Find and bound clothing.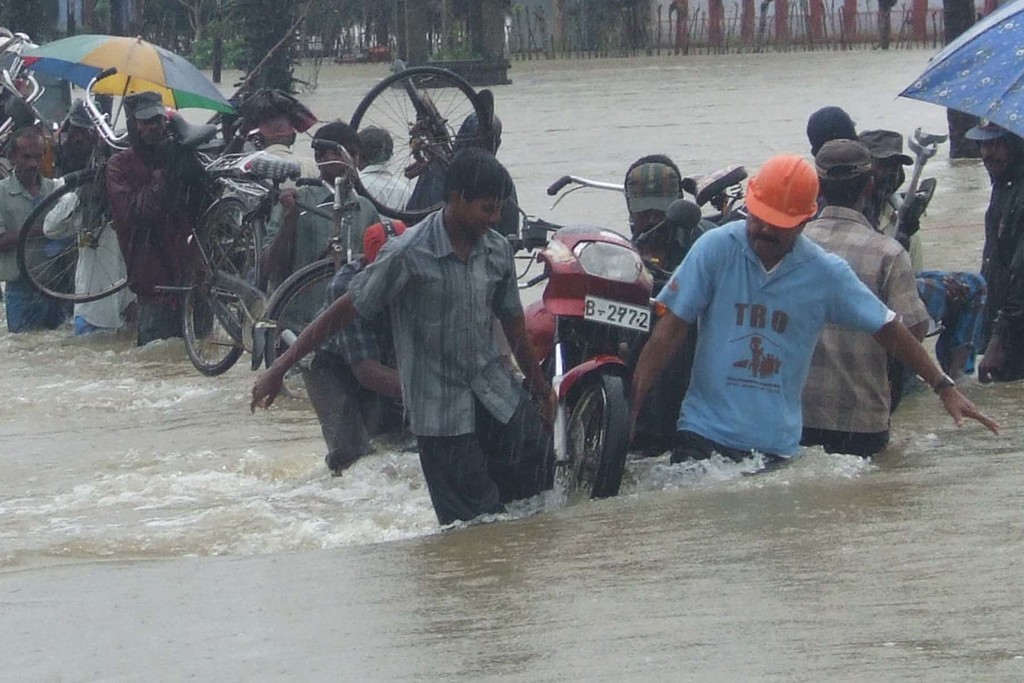
Bound: x1=652, y1=217, x2=894, y2=468.
